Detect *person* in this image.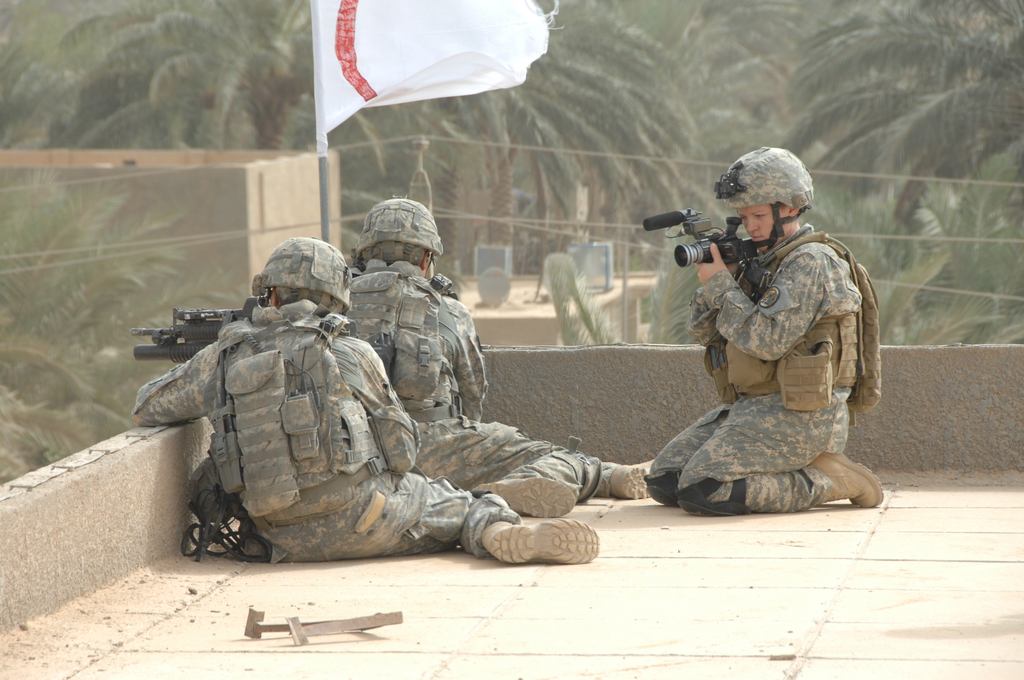
Detection: bbox=(643, 147, 883, 517).
